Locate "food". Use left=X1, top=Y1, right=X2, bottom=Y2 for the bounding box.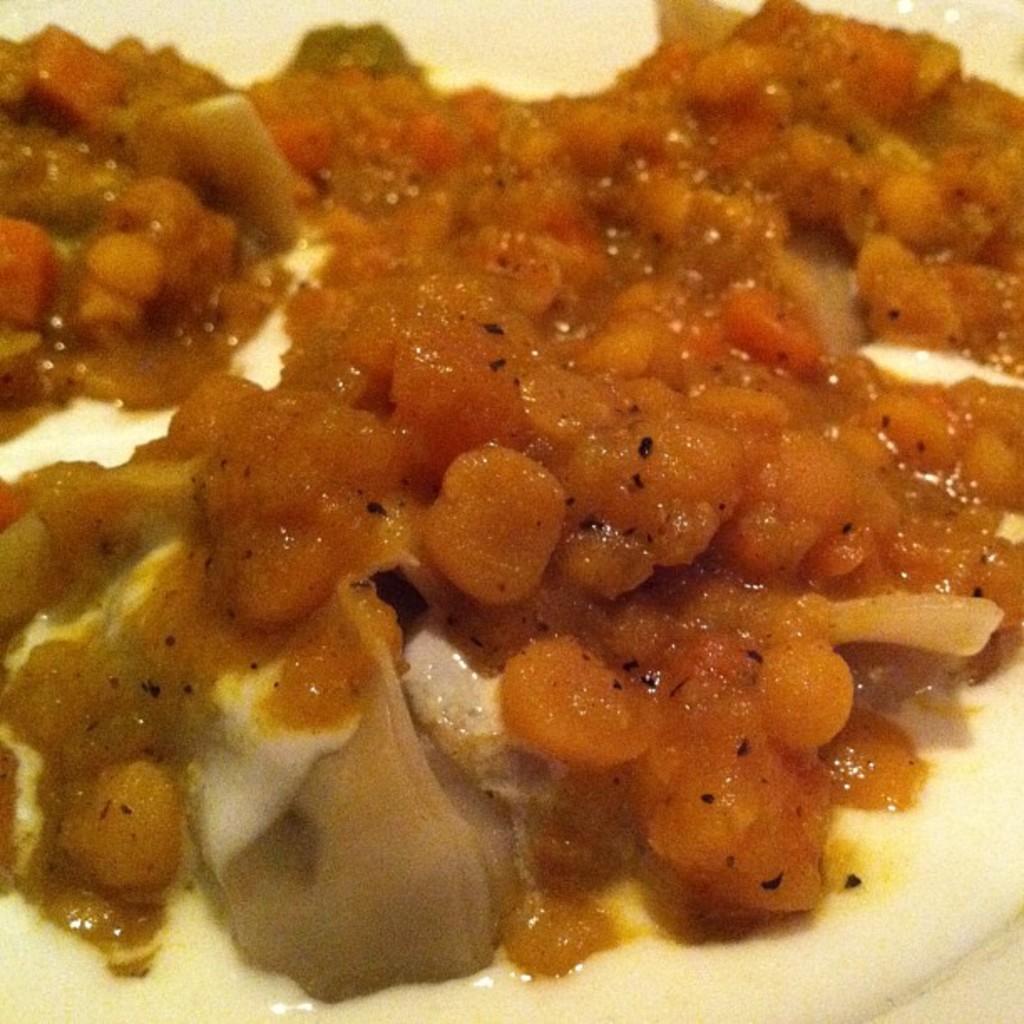
left=0, top=0, right=1022, bottom=1004.
